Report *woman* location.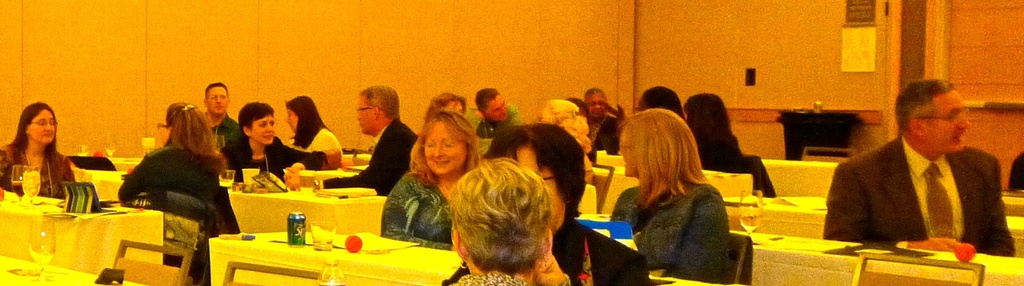
Report: <region>600, 97, 755, 280</region>.
